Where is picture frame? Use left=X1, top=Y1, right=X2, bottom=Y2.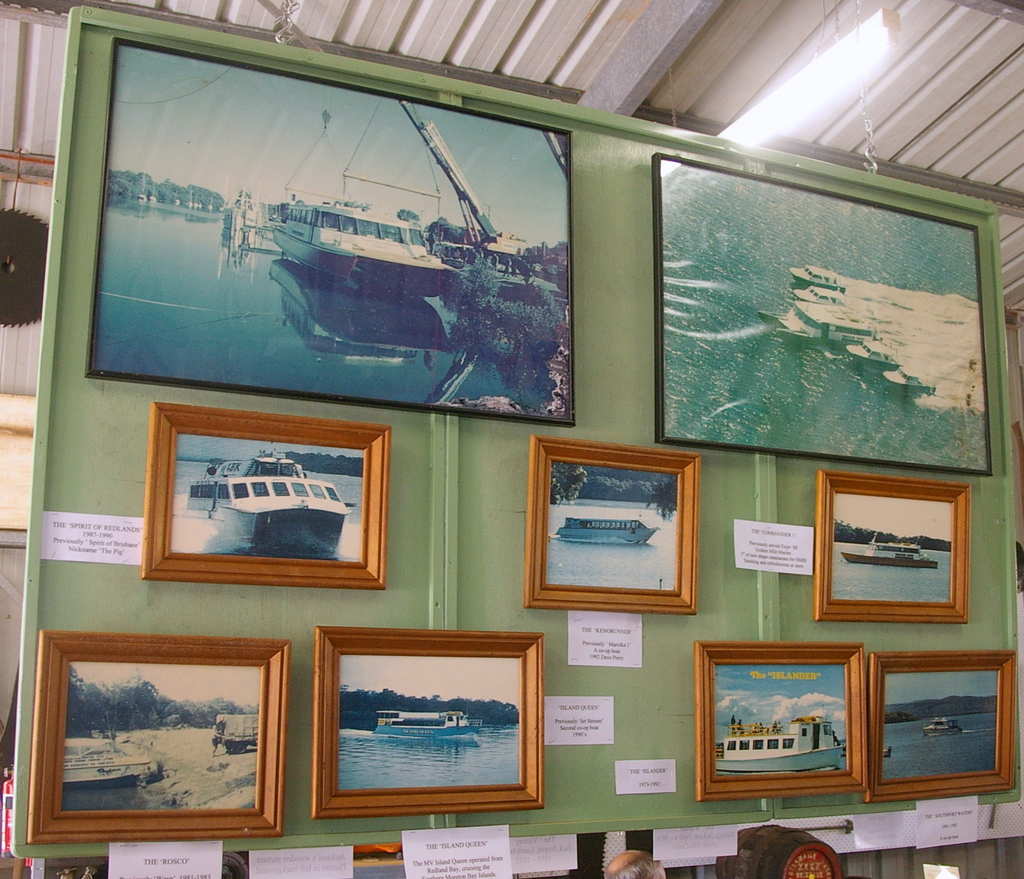
left=867, top=652, right=1018, bottom=804.
